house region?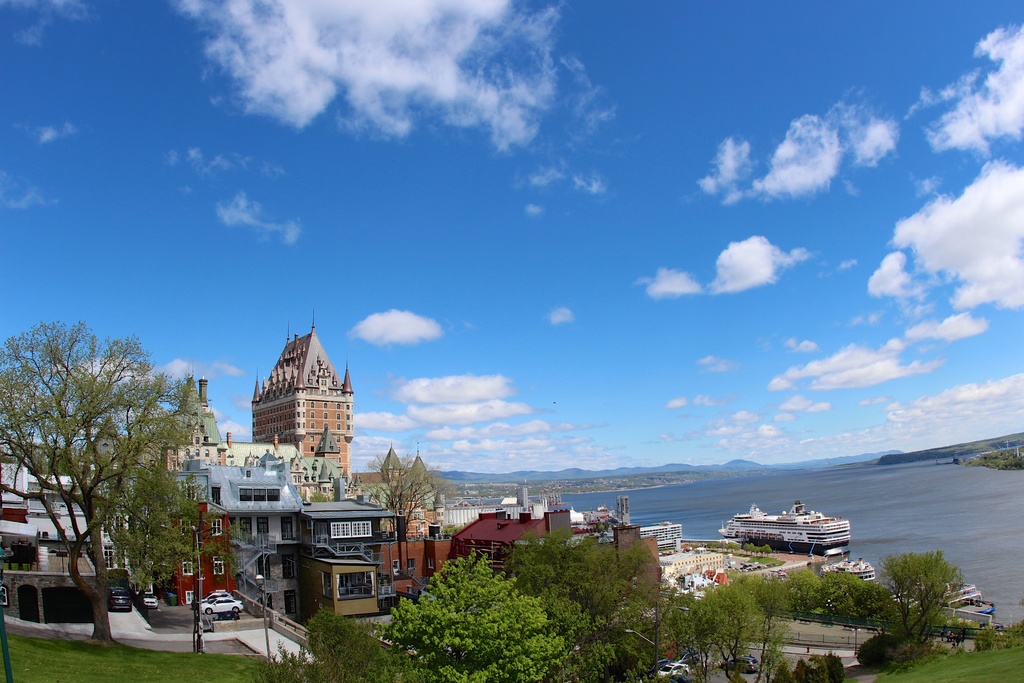
<box>244,303,360,478</box>
